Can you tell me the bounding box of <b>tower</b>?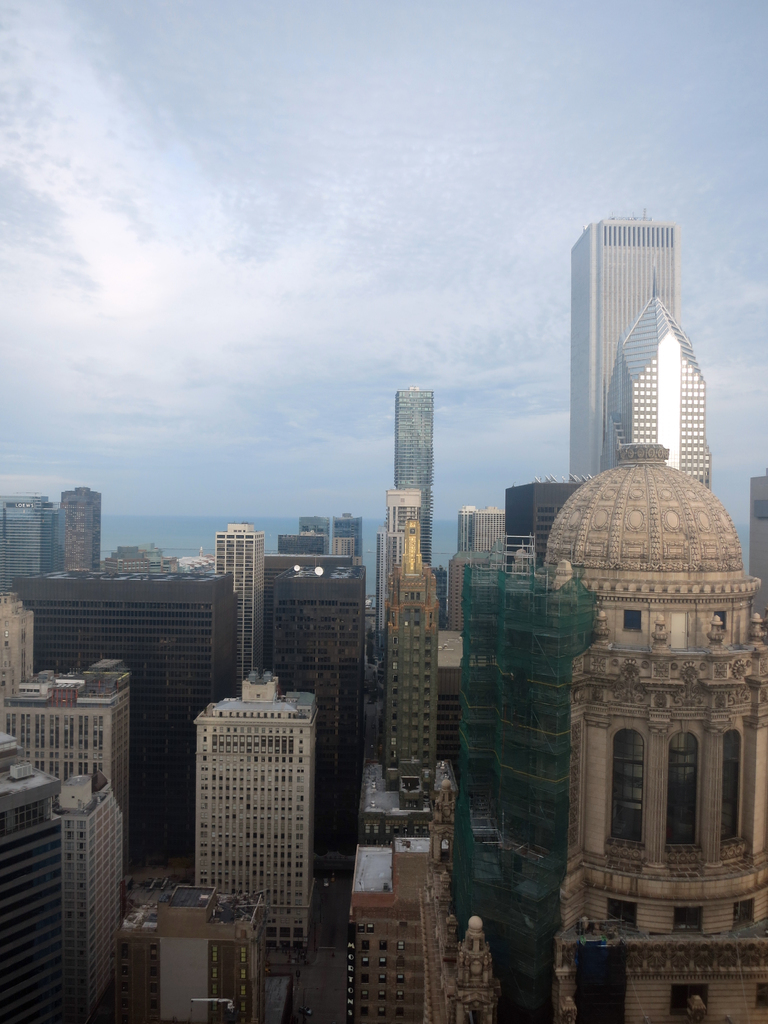
<box>380,517,440,782</box>.
